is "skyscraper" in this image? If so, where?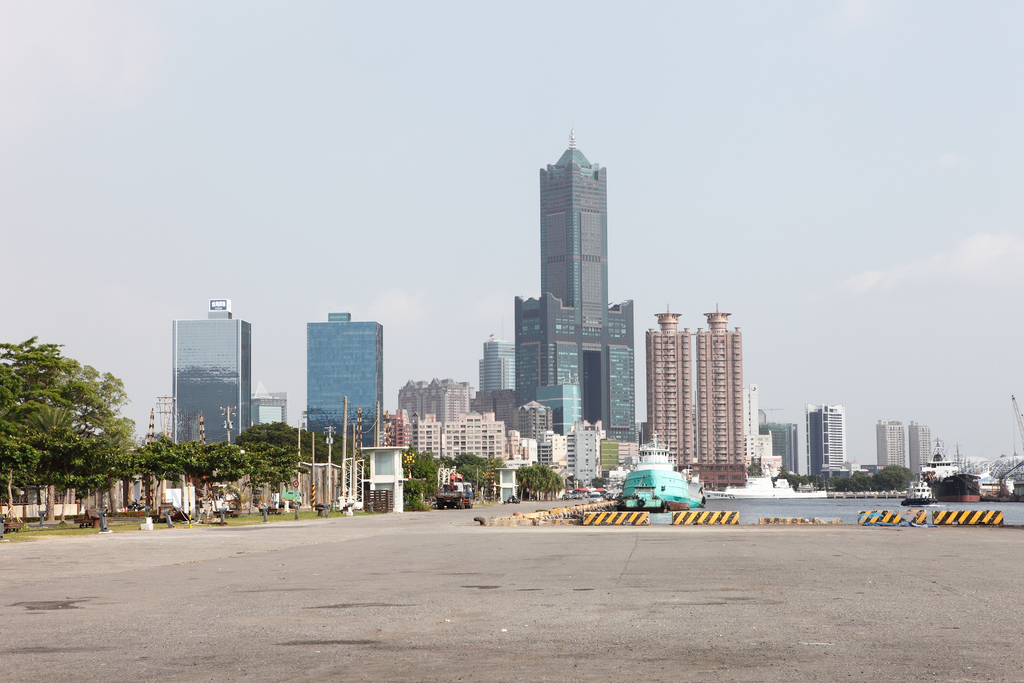
Yes, at (x1=307, y1=315, x2=383, y2=452).
